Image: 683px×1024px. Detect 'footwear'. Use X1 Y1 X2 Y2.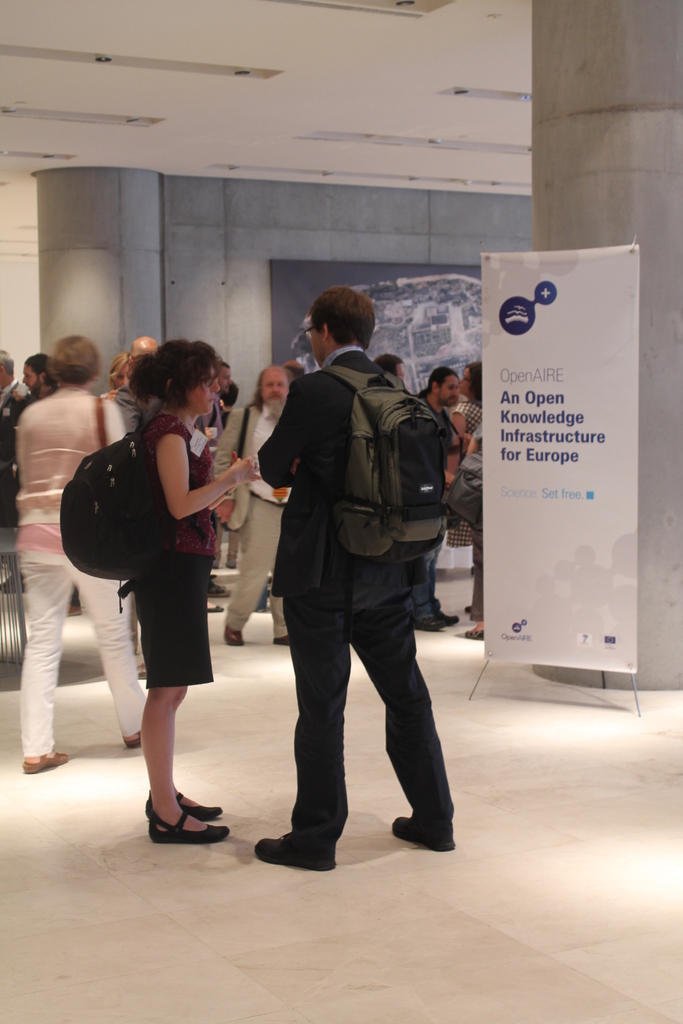
391 817 464 850.
